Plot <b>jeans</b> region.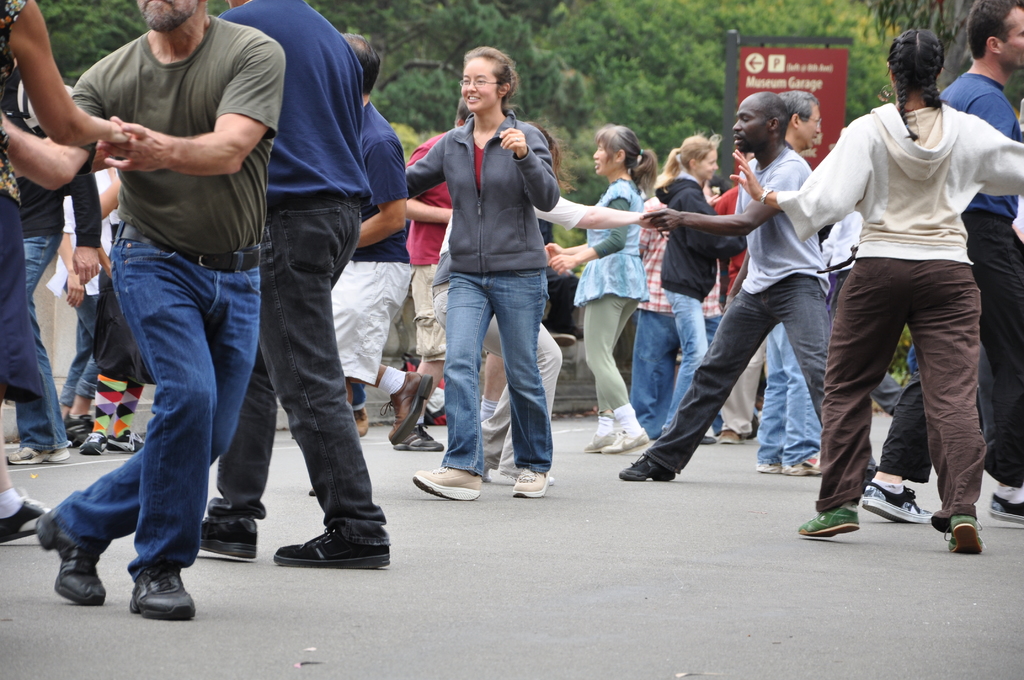
Plotted at crop(652, 282, 839, 478).
